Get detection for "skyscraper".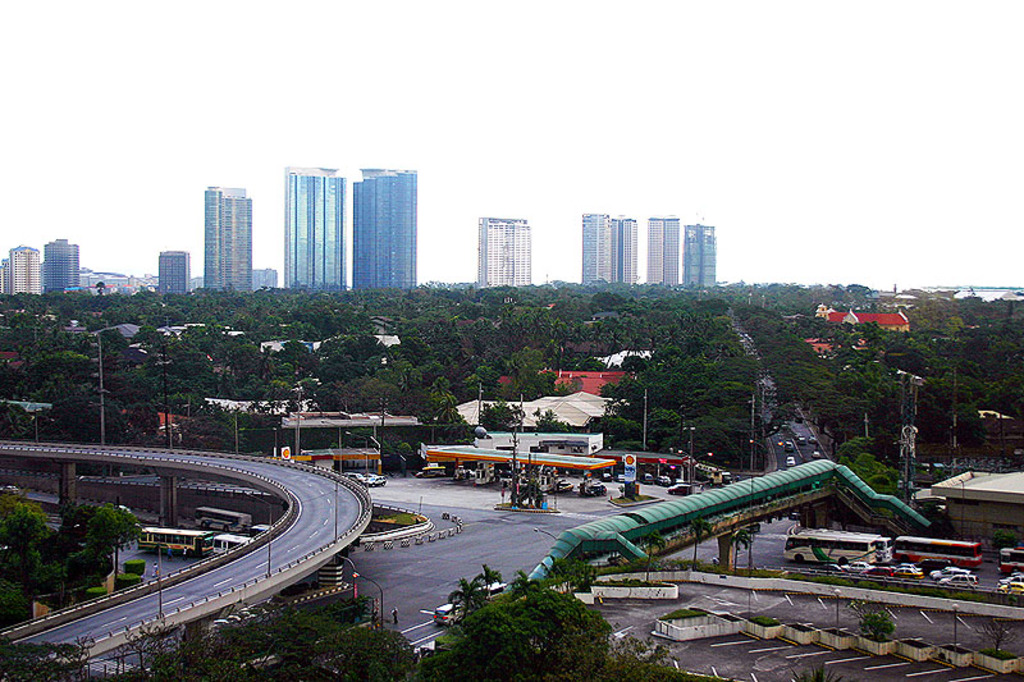
Detection: 685/216/717/288.
